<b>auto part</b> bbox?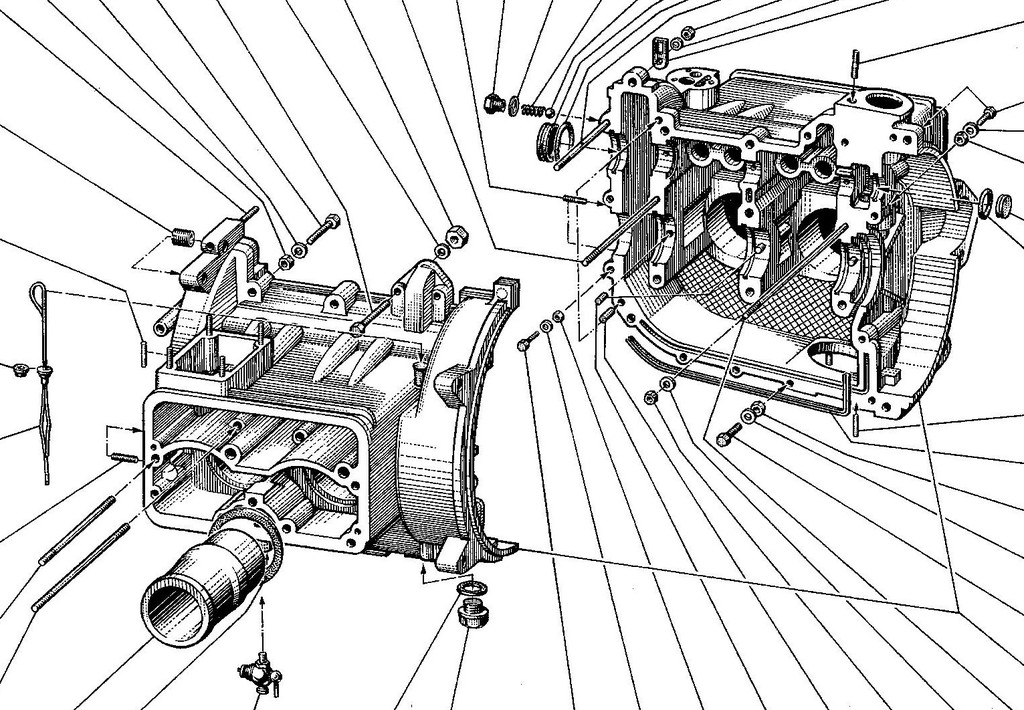
[x1=462, y1=595, x2=494, y2=625]
